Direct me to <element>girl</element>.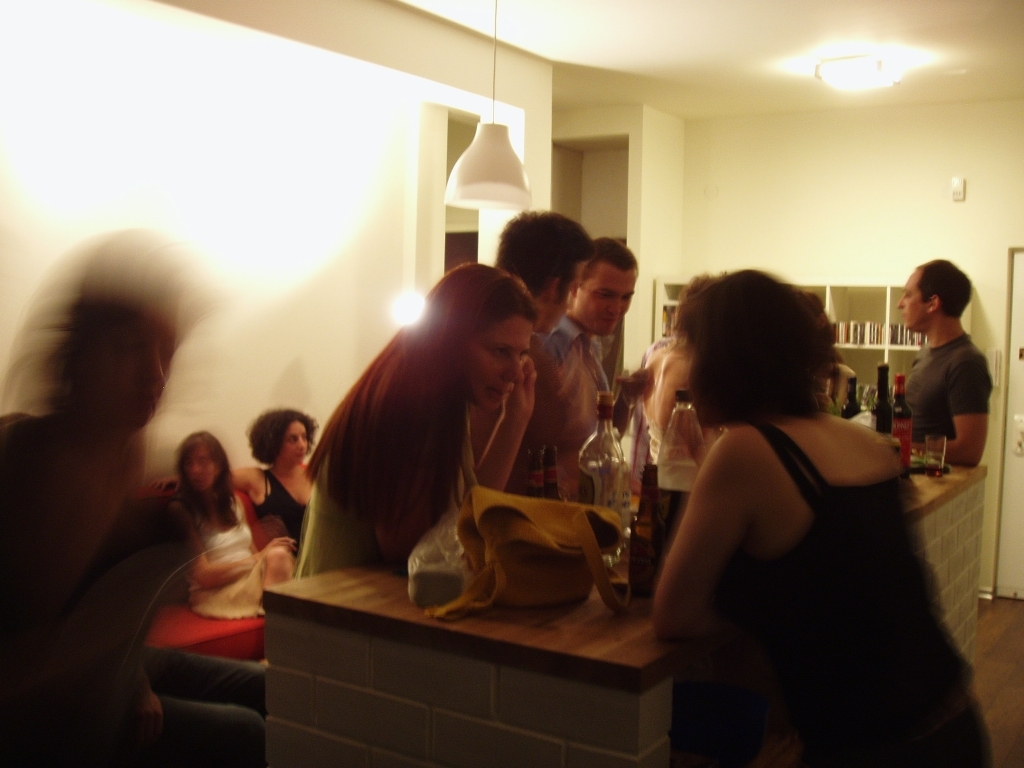
Direction: {"left": 169, "top": 428, "right": 303, "bottom": 620}.
